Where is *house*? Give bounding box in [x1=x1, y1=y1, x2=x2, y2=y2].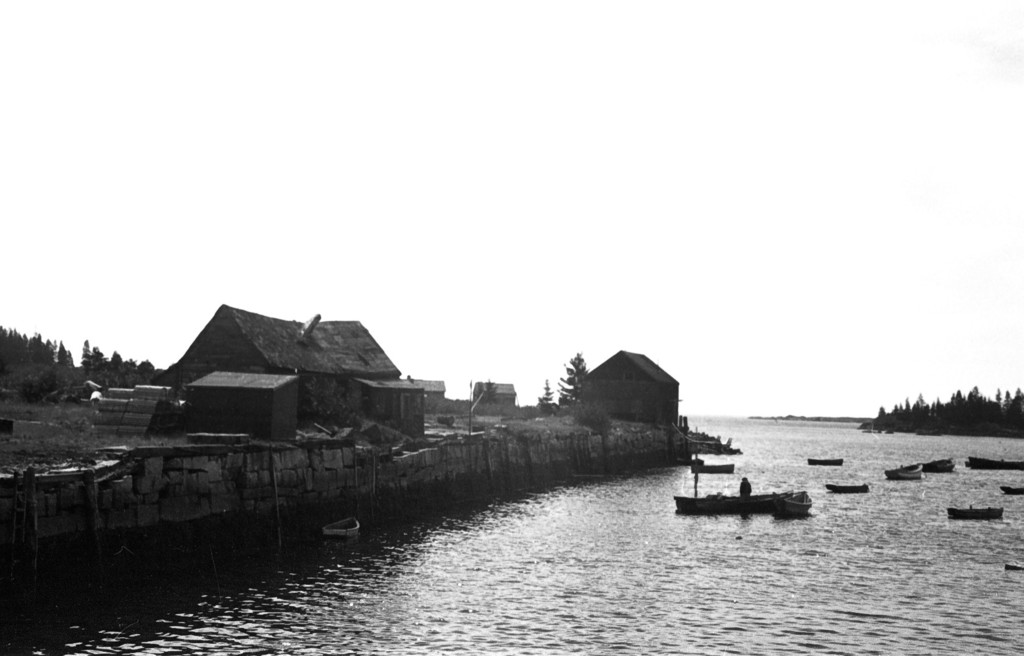
[x1=158, y1=303, x2=394, y2=424].
